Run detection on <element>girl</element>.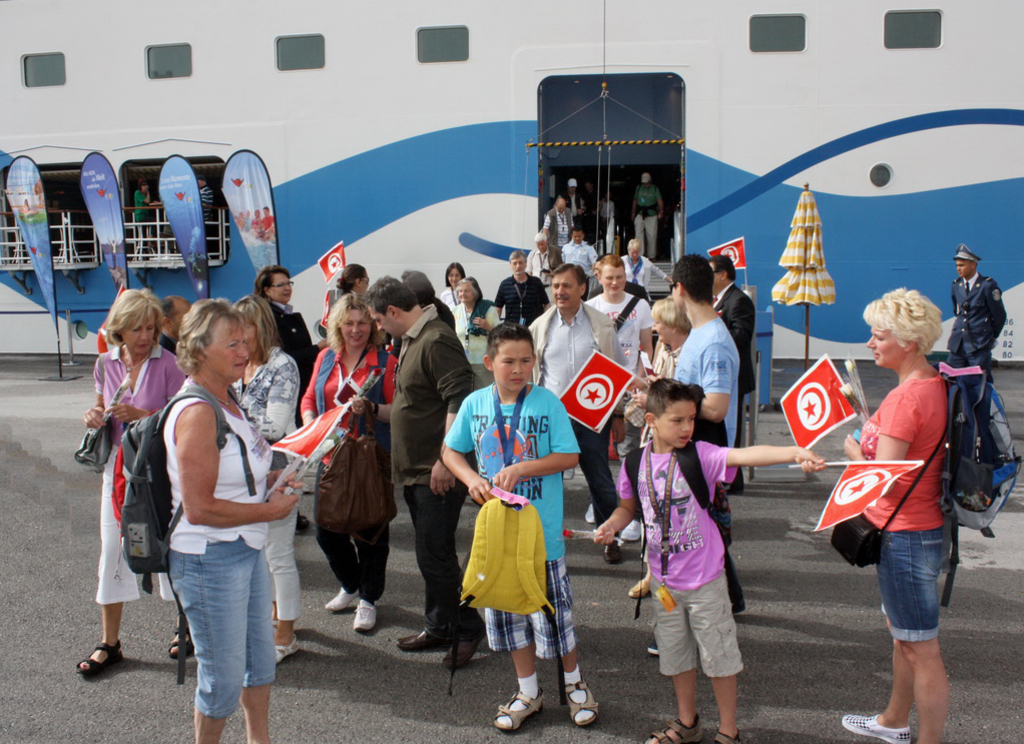
Result: 231 290 297 675.
